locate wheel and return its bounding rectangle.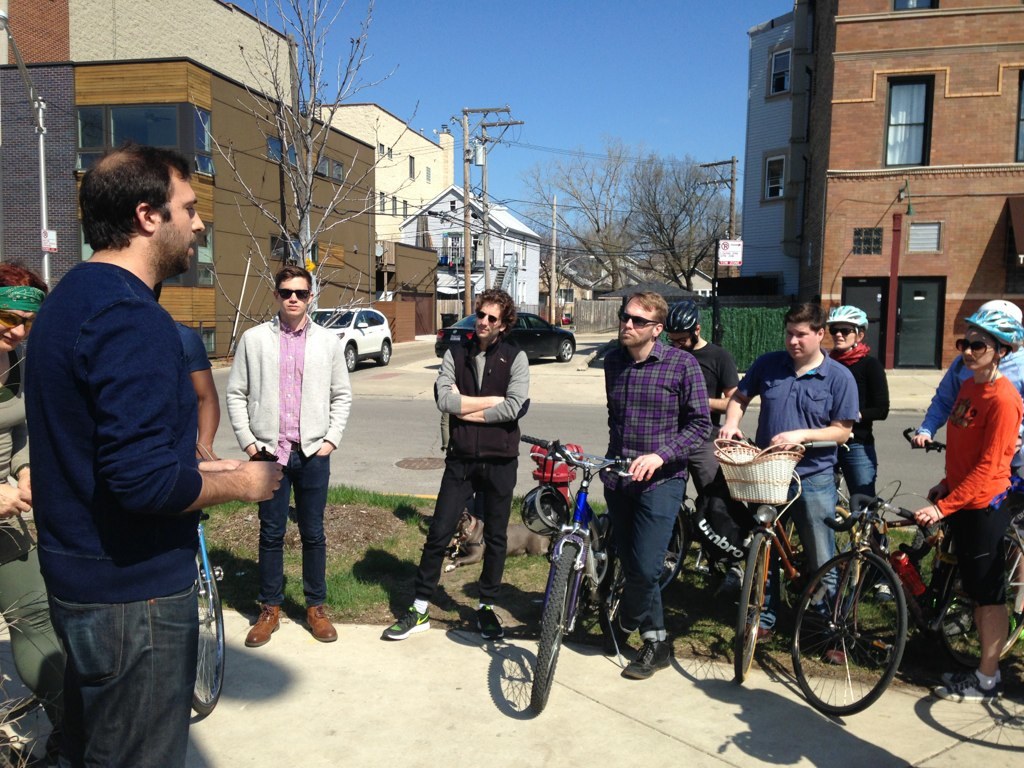
BBox(627, 502, 700, 599).
